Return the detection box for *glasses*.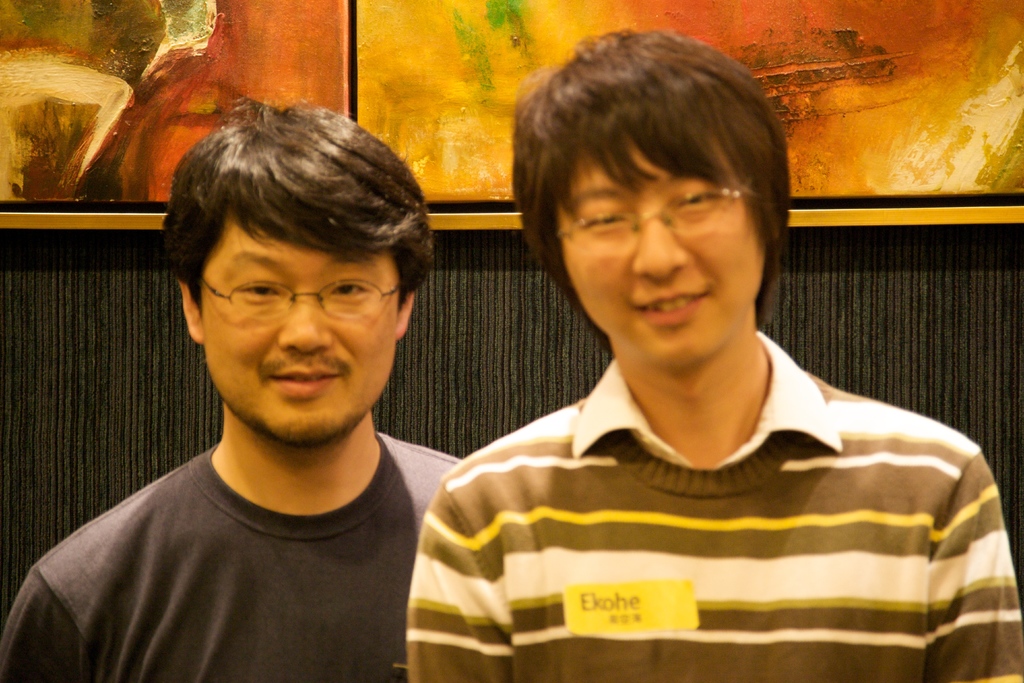
l=191, t=269, r=404, b=316.
